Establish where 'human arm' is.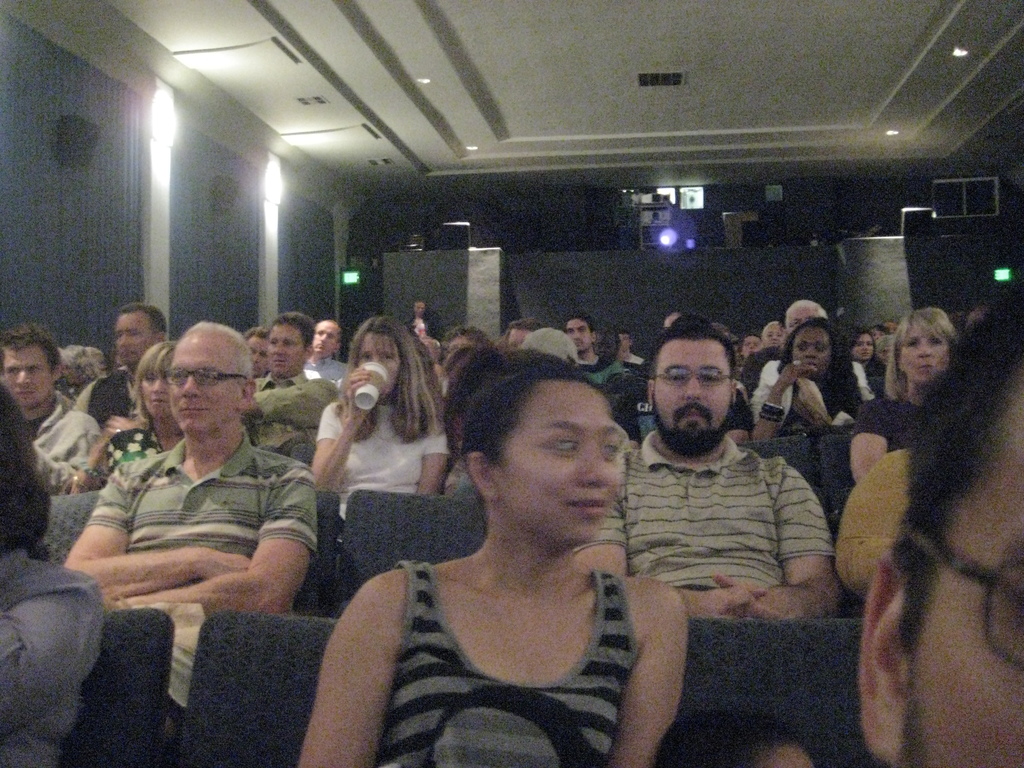
Established at Rect(293, 568, 412, 755).
